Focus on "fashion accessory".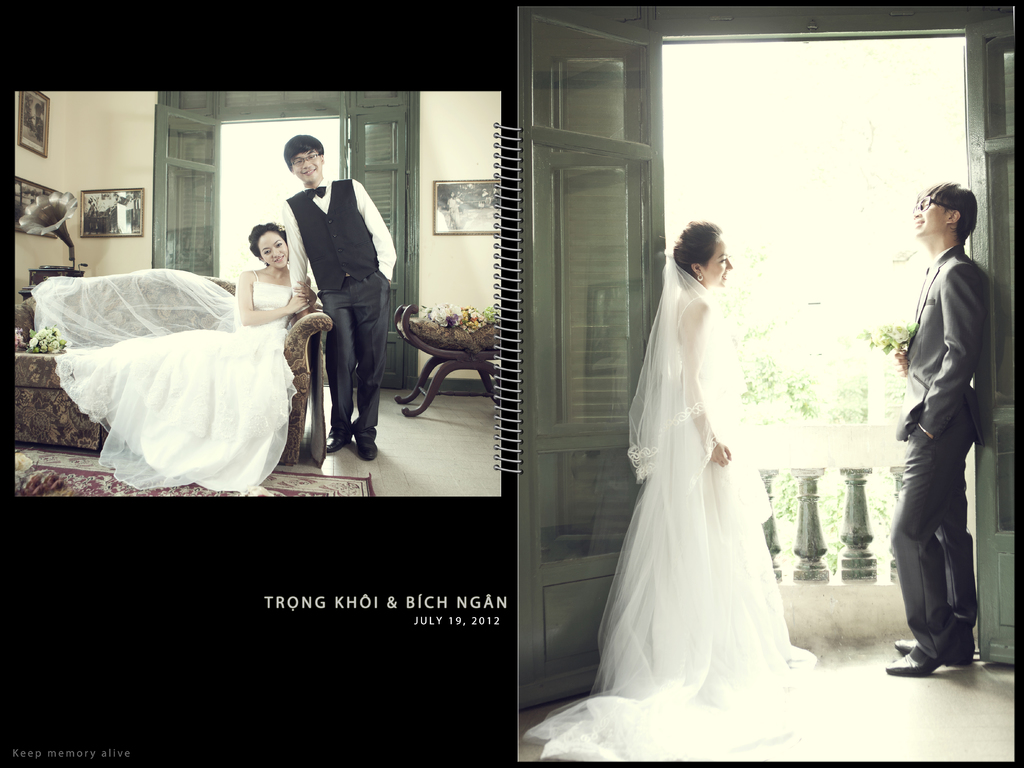
Focused at bbox(305, 189, 327, 202).
